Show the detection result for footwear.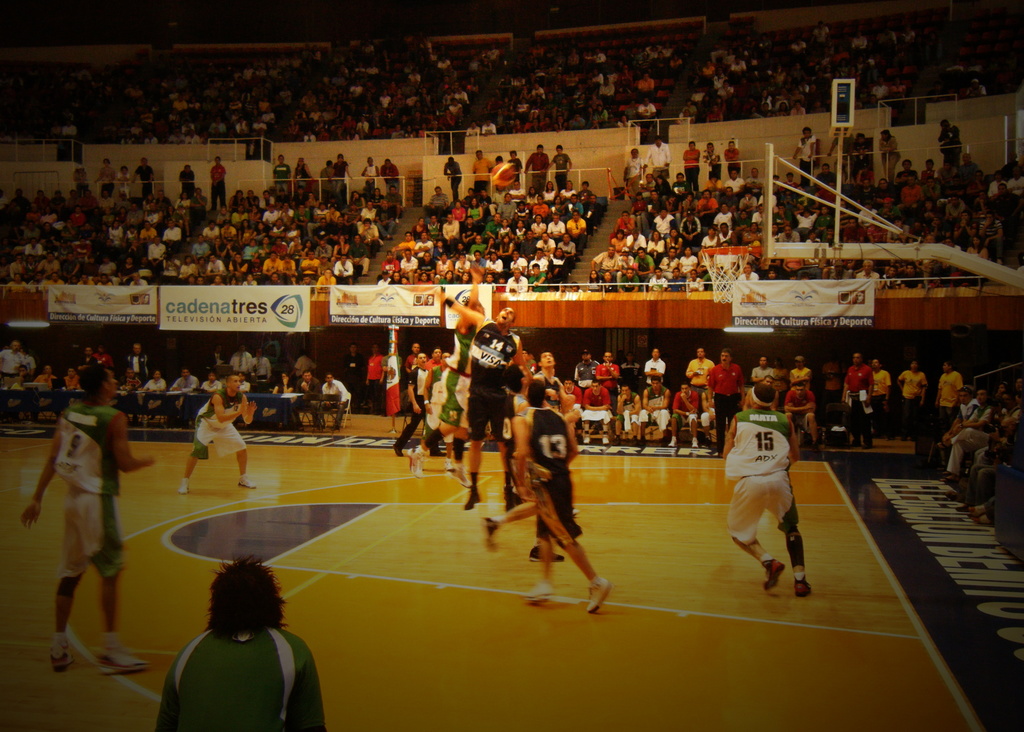
778, 571, 823, 605.
